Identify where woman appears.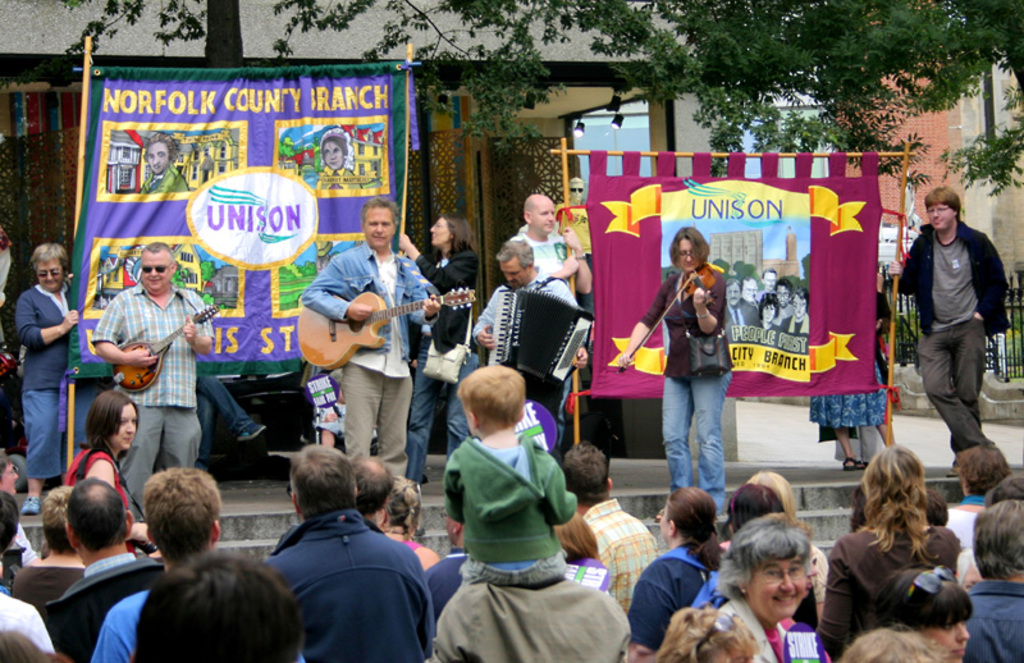
Appears at locate(13, 243, 83, 511).
